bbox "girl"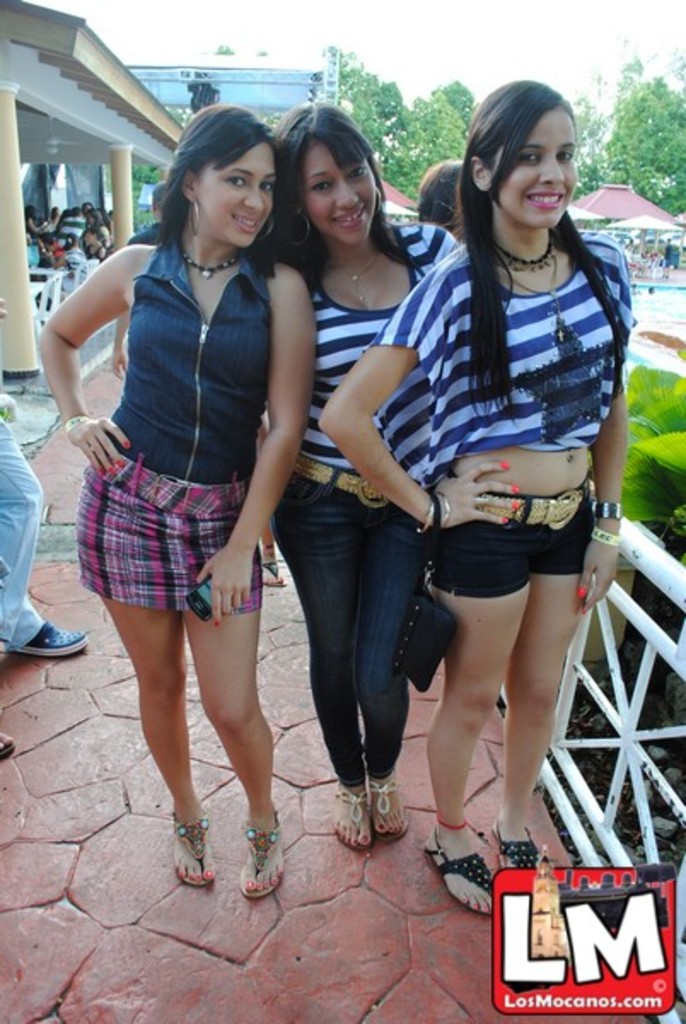
{"x1": 321, "y1": 80, "x2": 640, "y2": 916}
